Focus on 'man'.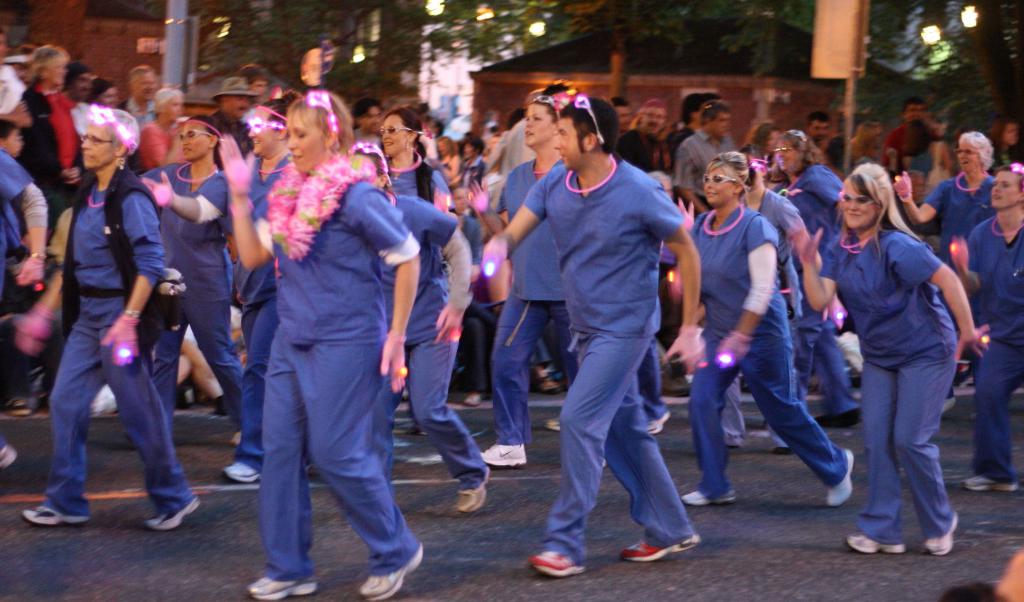
Focused at pyautogui.locateOnScreen(810, 112, 833, 154).
